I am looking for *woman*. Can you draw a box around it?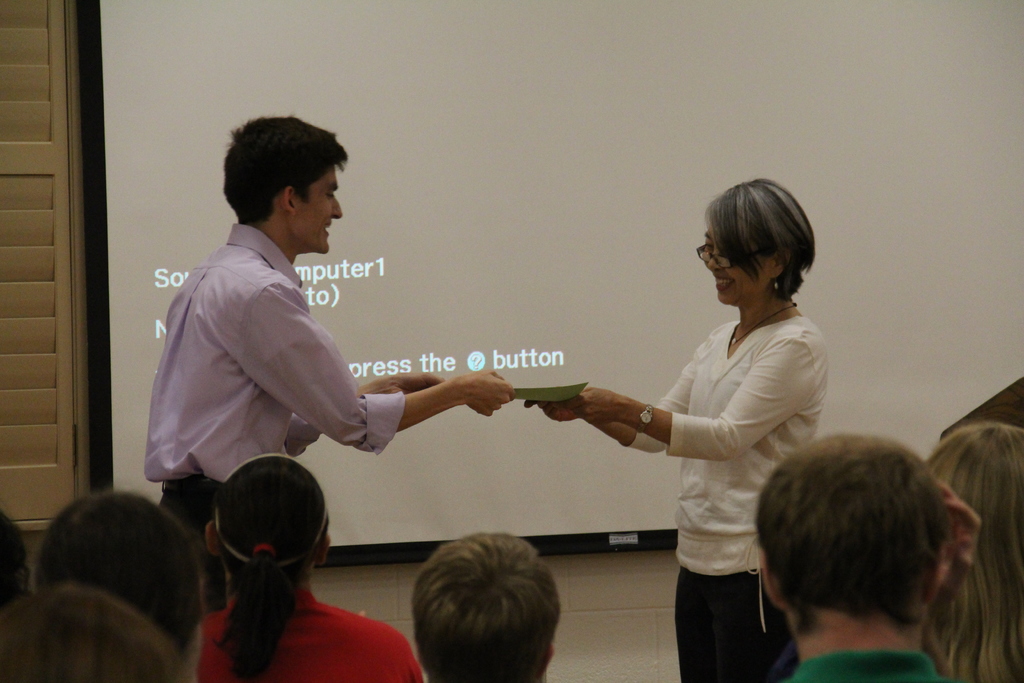
Sure, the bounding box is [922, 425, 1023, 682].
